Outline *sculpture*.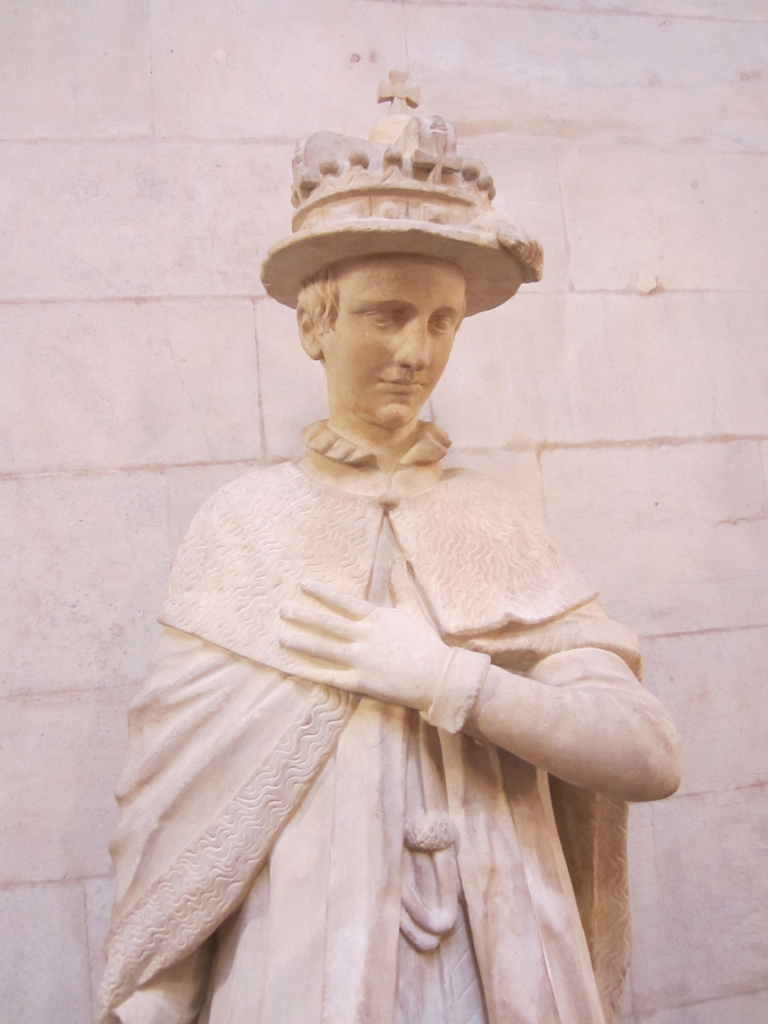
Outline: [89, 70, 701, 997].
